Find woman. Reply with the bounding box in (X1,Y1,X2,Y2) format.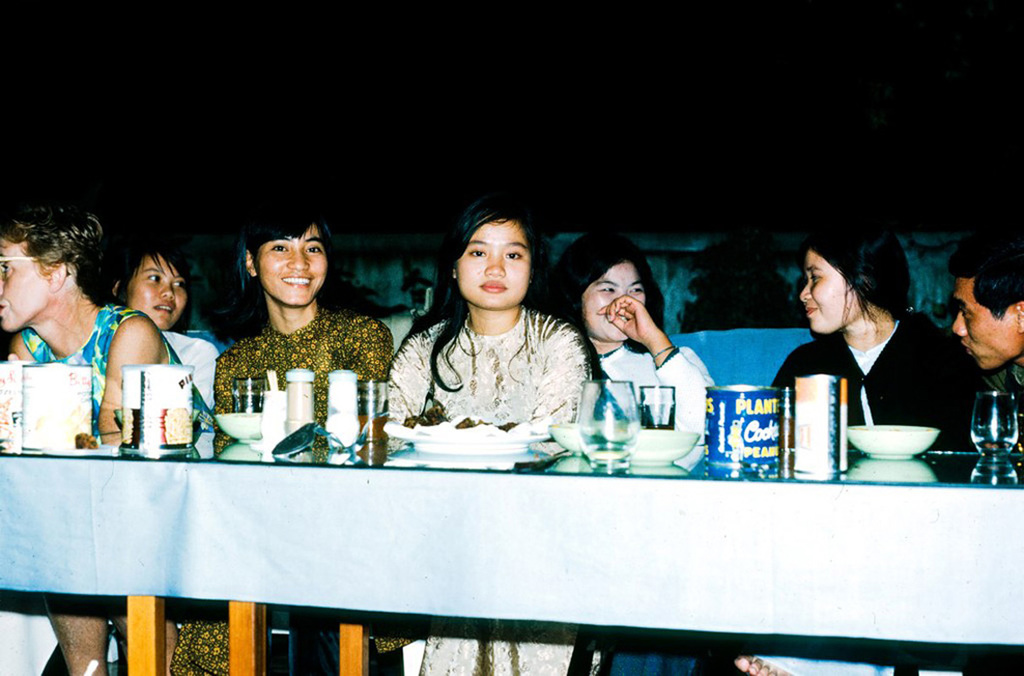
(539,232,737,675).
